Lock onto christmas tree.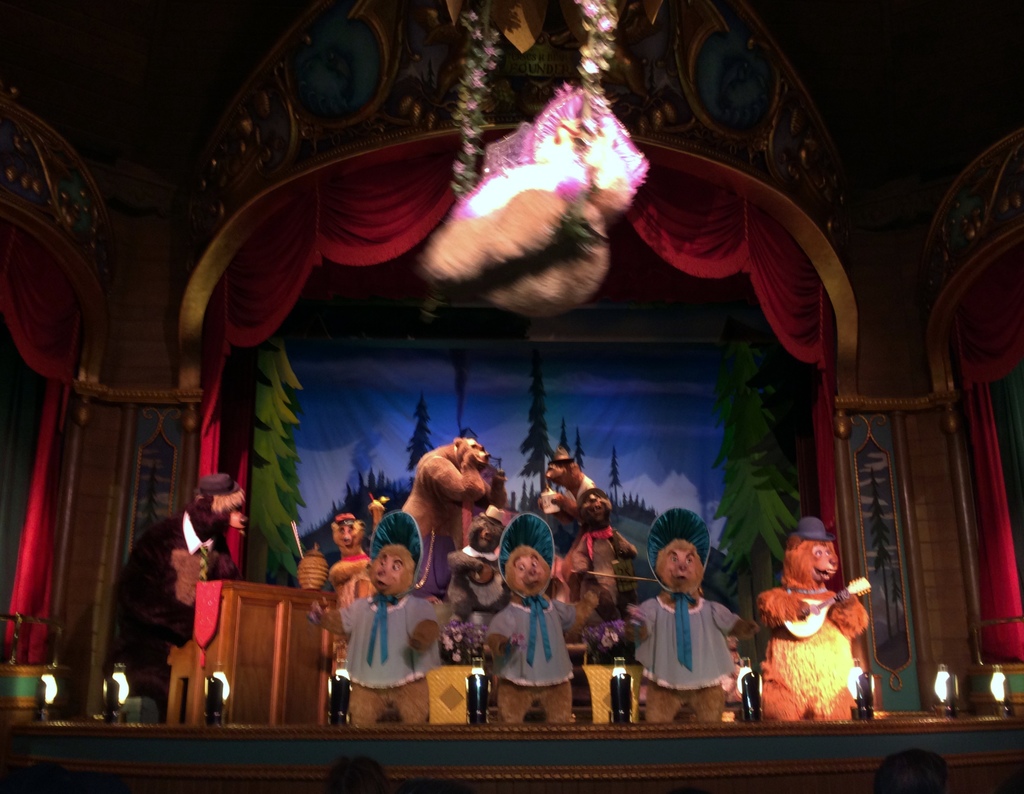
Locked: left=401, top=383, right=441, bottom=504.
